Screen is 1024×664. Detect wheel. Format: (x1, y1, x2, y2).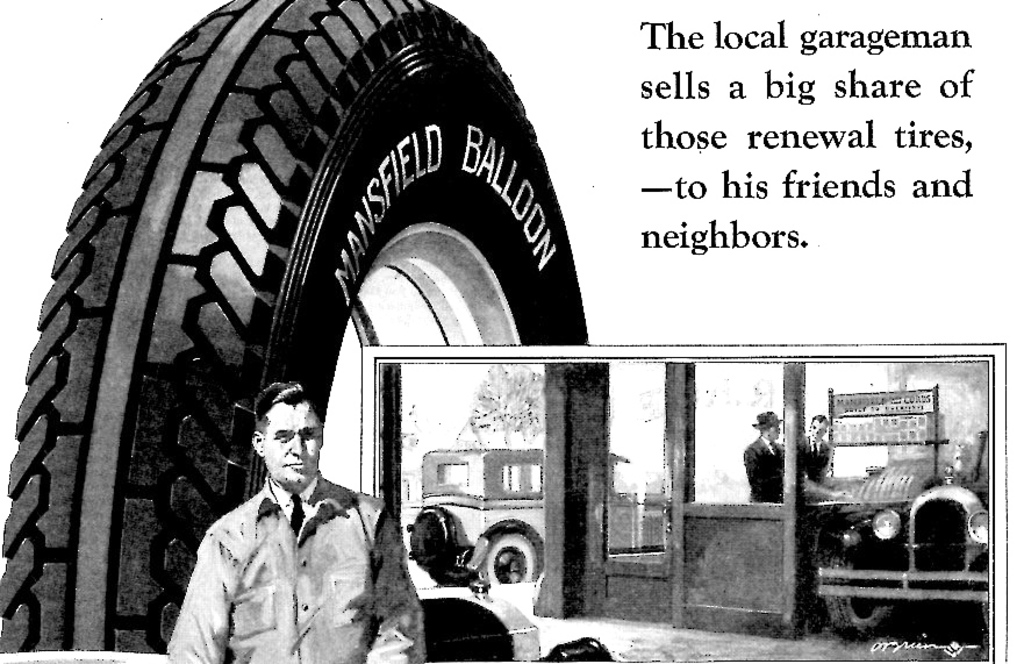
(477, 528, 546, 587).
